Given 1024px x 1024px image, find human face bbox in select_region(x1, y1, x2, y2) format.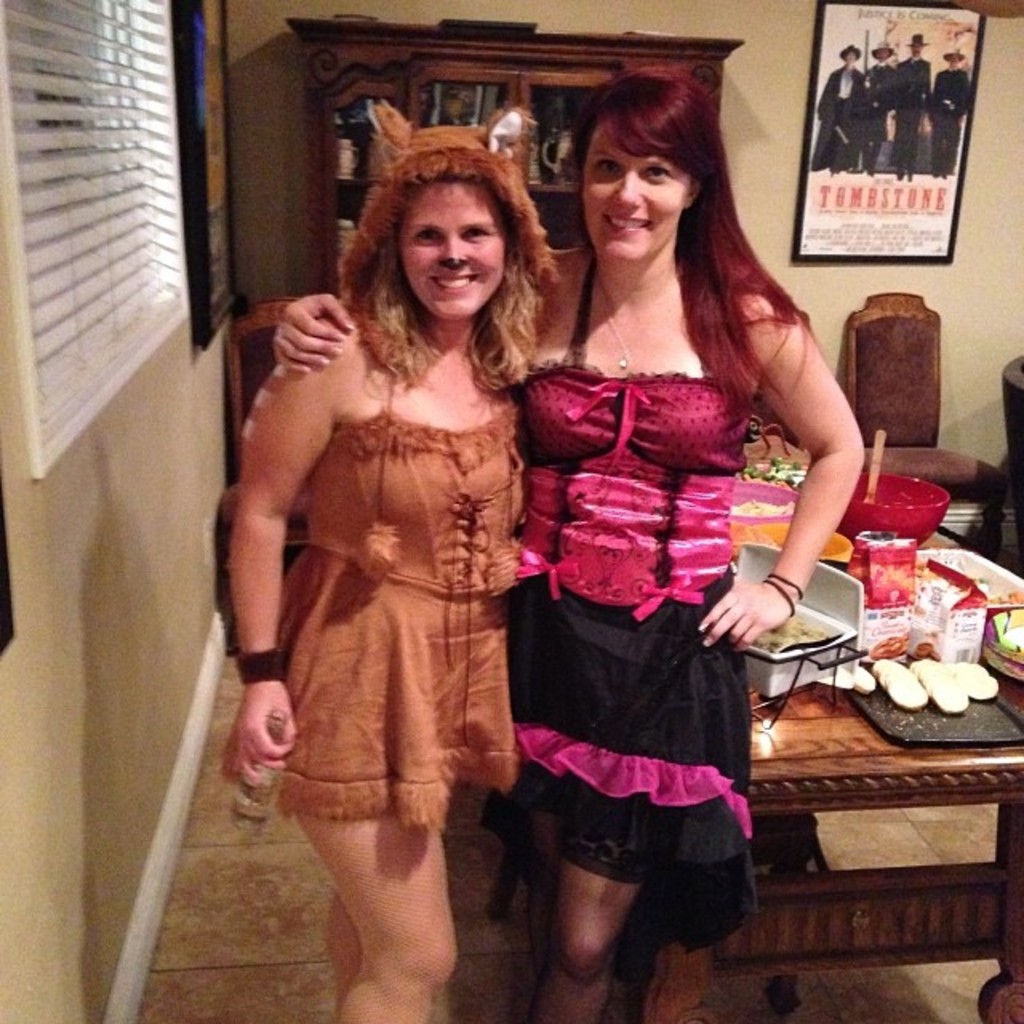
select_region(936, 40, 966, 72).
